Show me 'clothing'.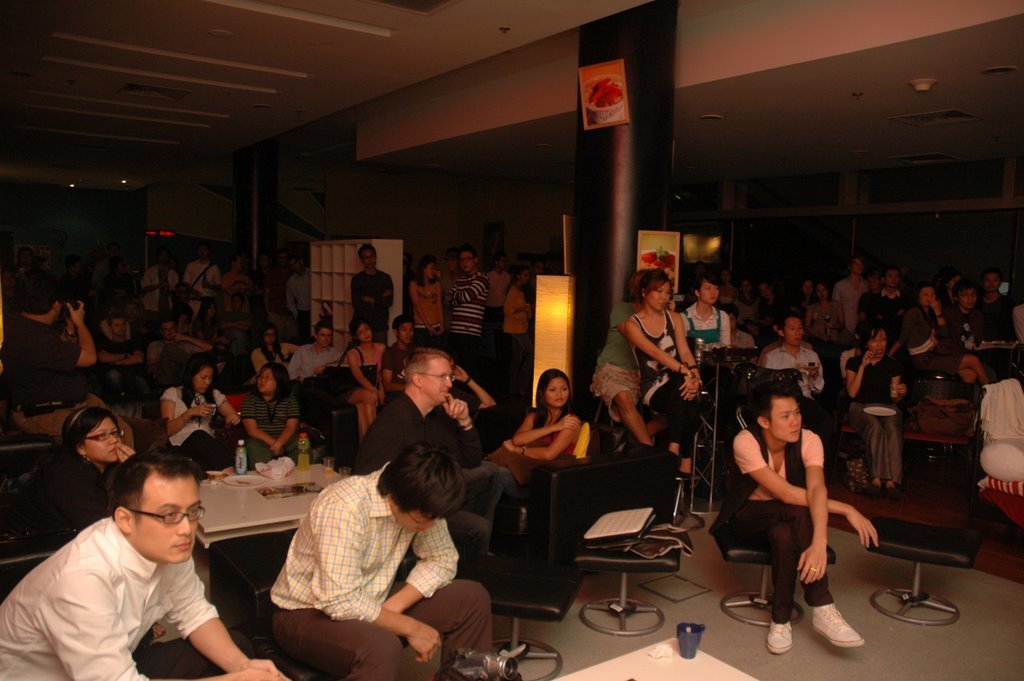
'clothing' is here: x1=839, y1=345, x2=897, y2=482.
